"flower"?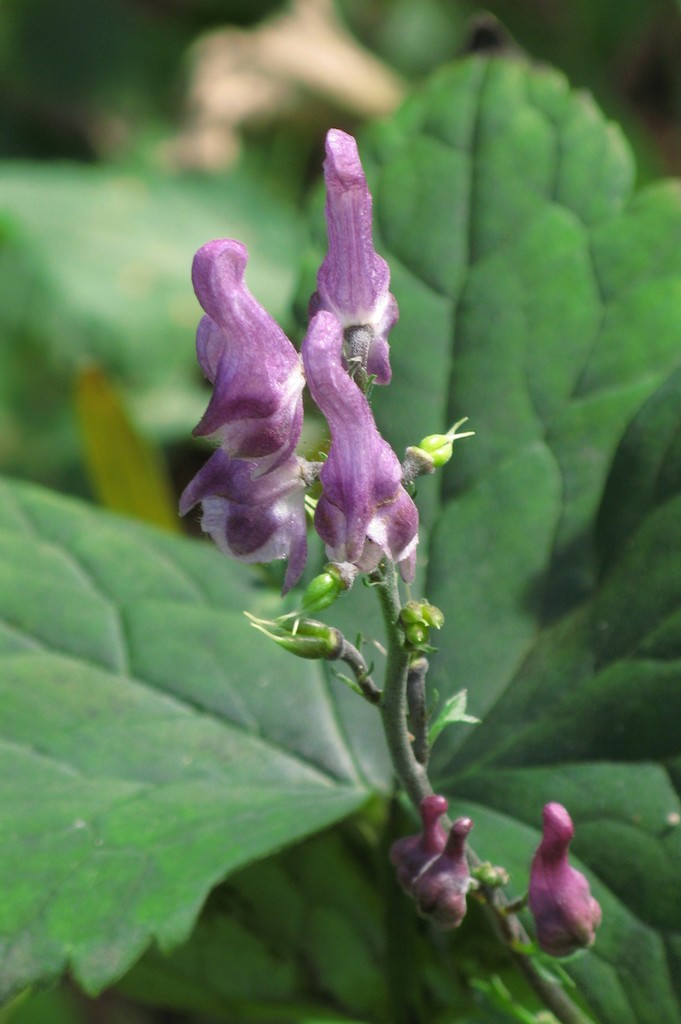
{"x1": 527, "y1": 801, "x2": 603, "y2": 960}
